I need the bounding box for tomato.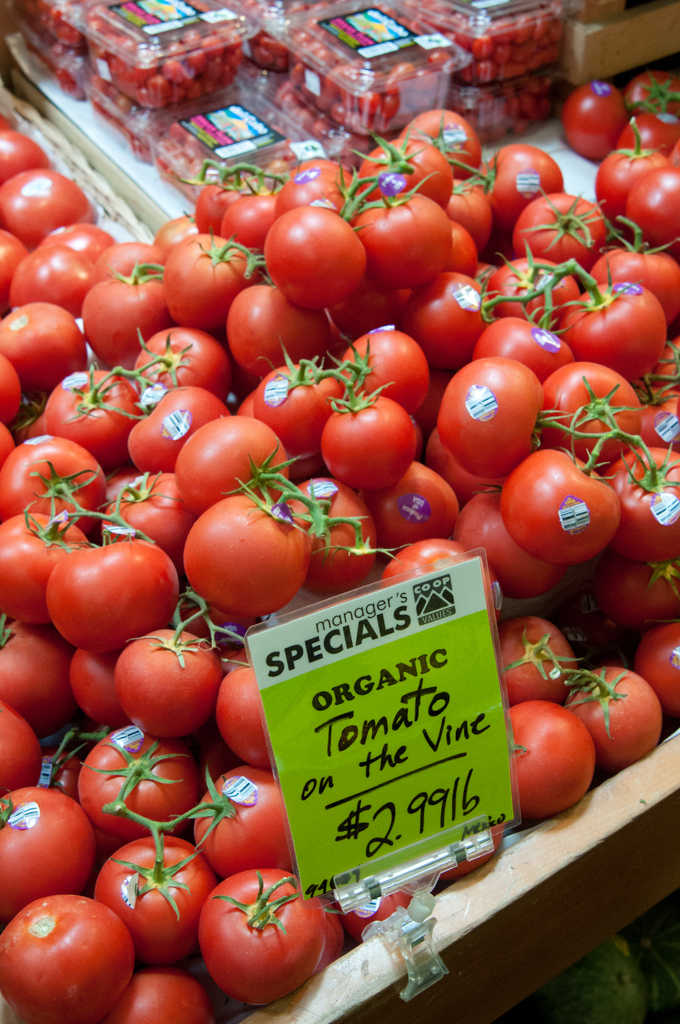
Here it is: <box>0,225,29,314</box>.
